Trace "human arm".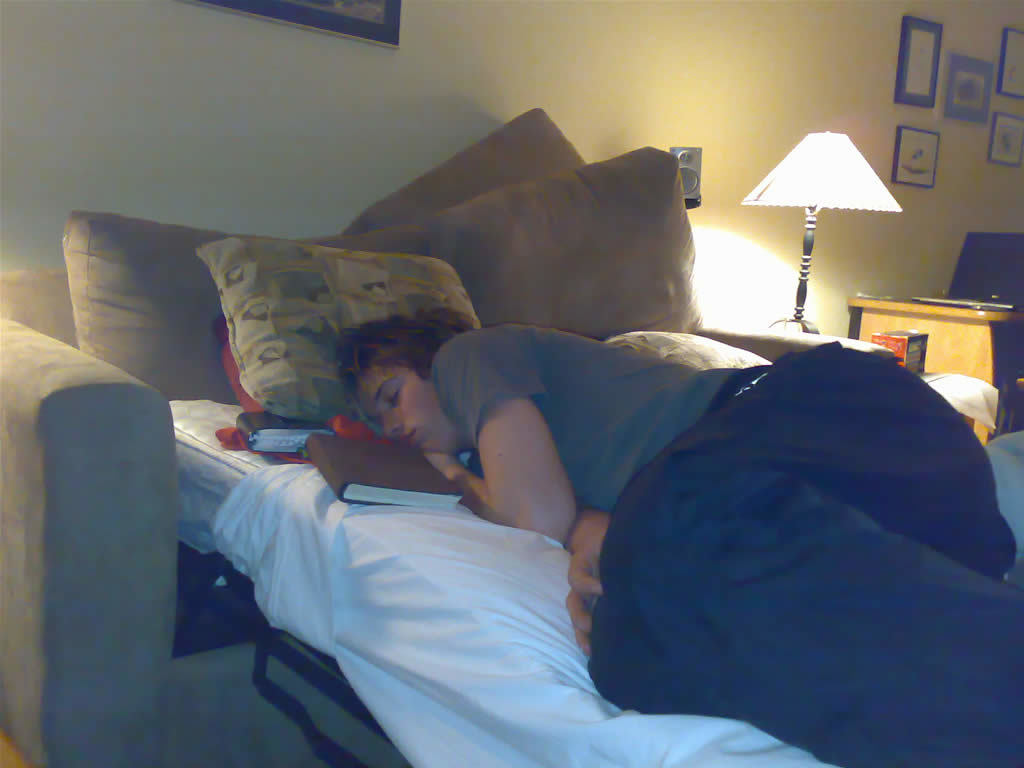
Traced to (left=440, top=392, right=592, bottom=576).
